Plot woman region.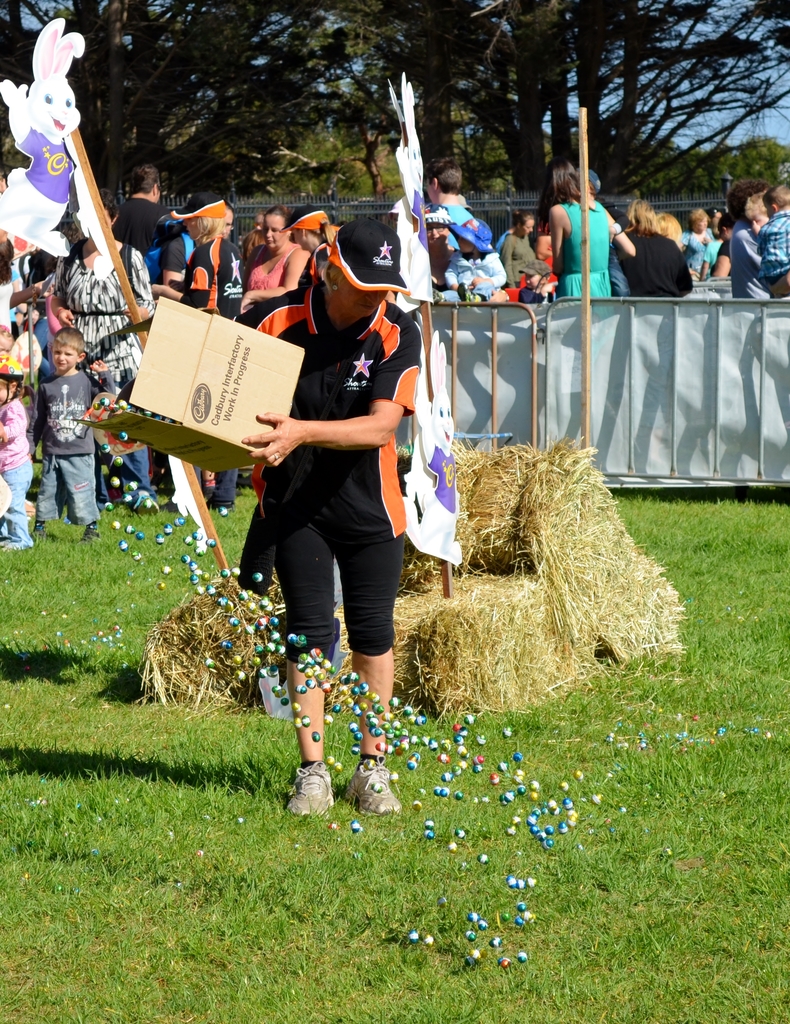
Plotted at x1=622, y1=194, x2=695, y2=297.
